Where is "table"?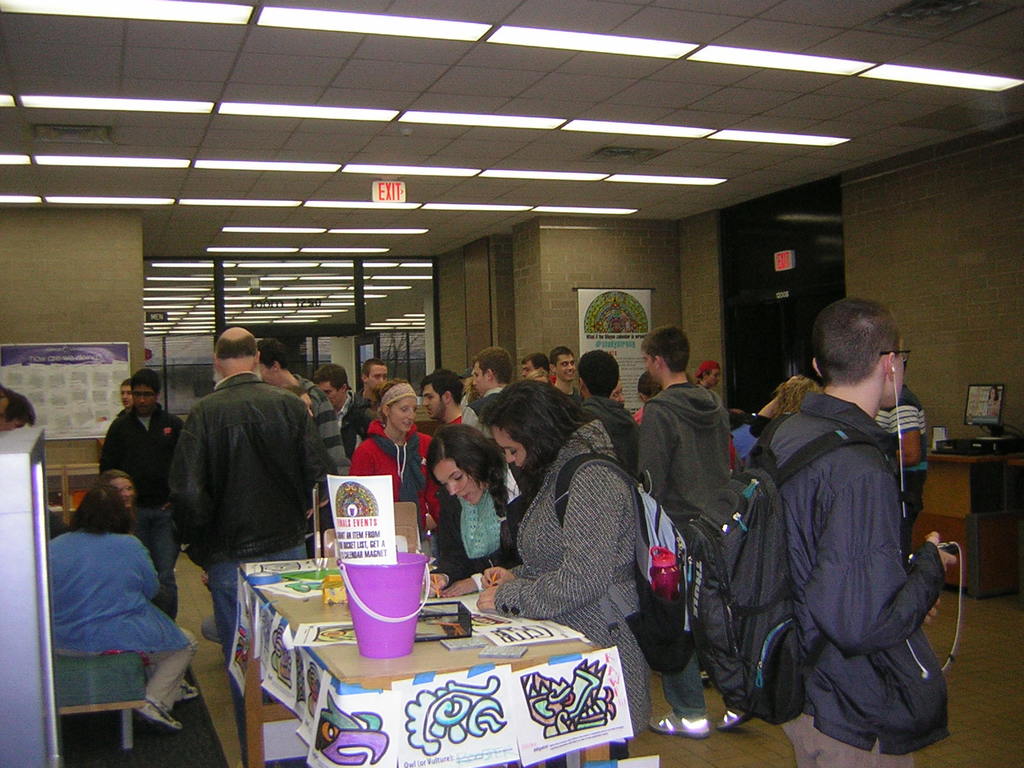
box=[207, 576, 691, 767].
